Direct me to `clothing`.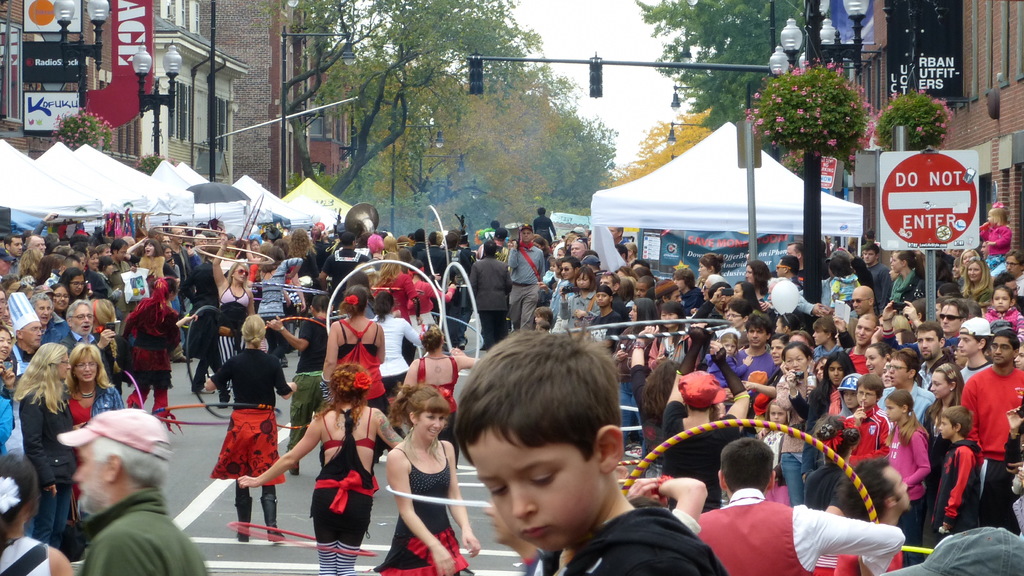
Direction: bbox=(922, 434, 978, 543).
